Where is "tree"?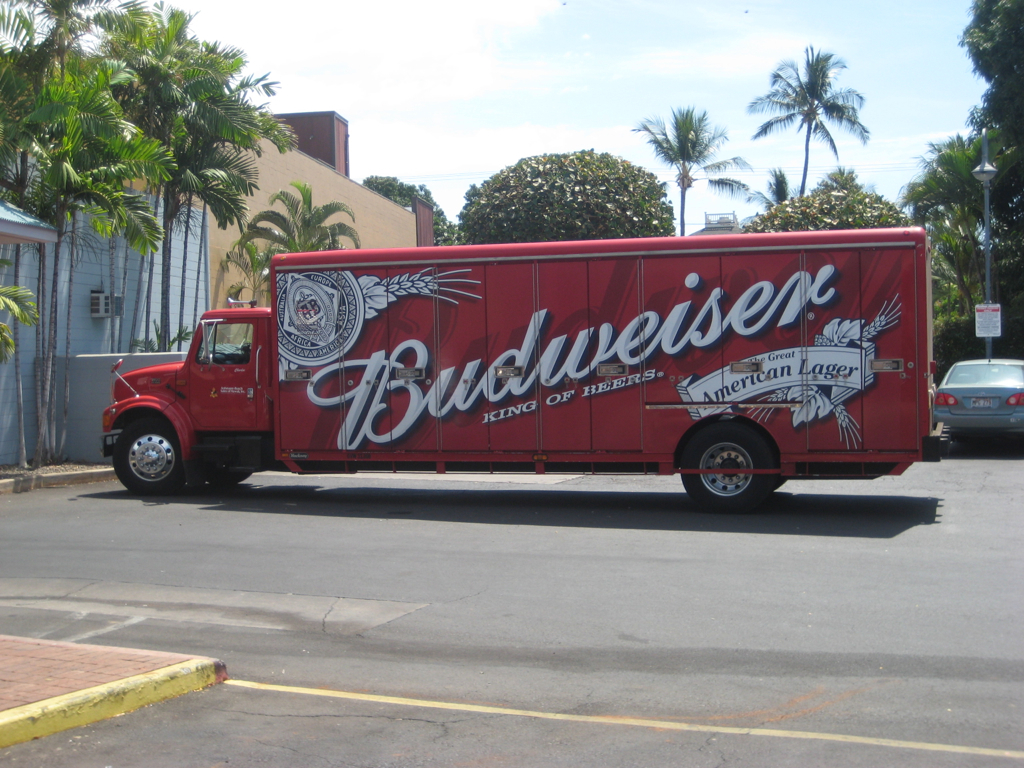
745/28/880/208.
